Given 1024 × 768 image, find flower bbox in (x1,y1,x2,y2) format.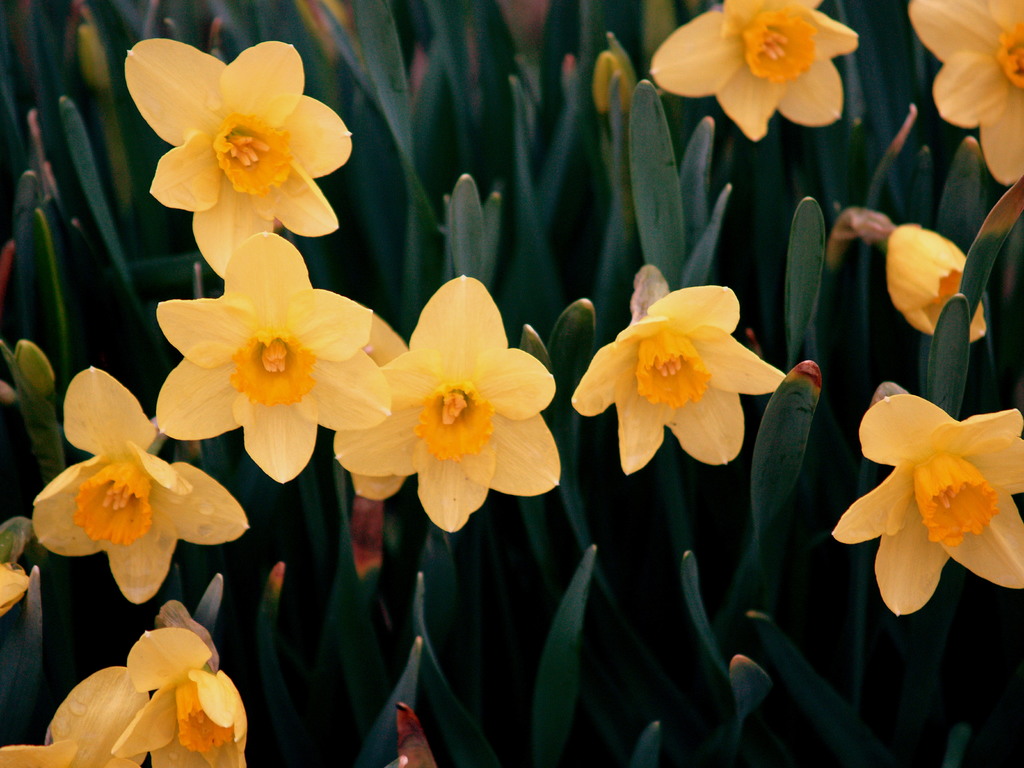
(652,0,858,145).
